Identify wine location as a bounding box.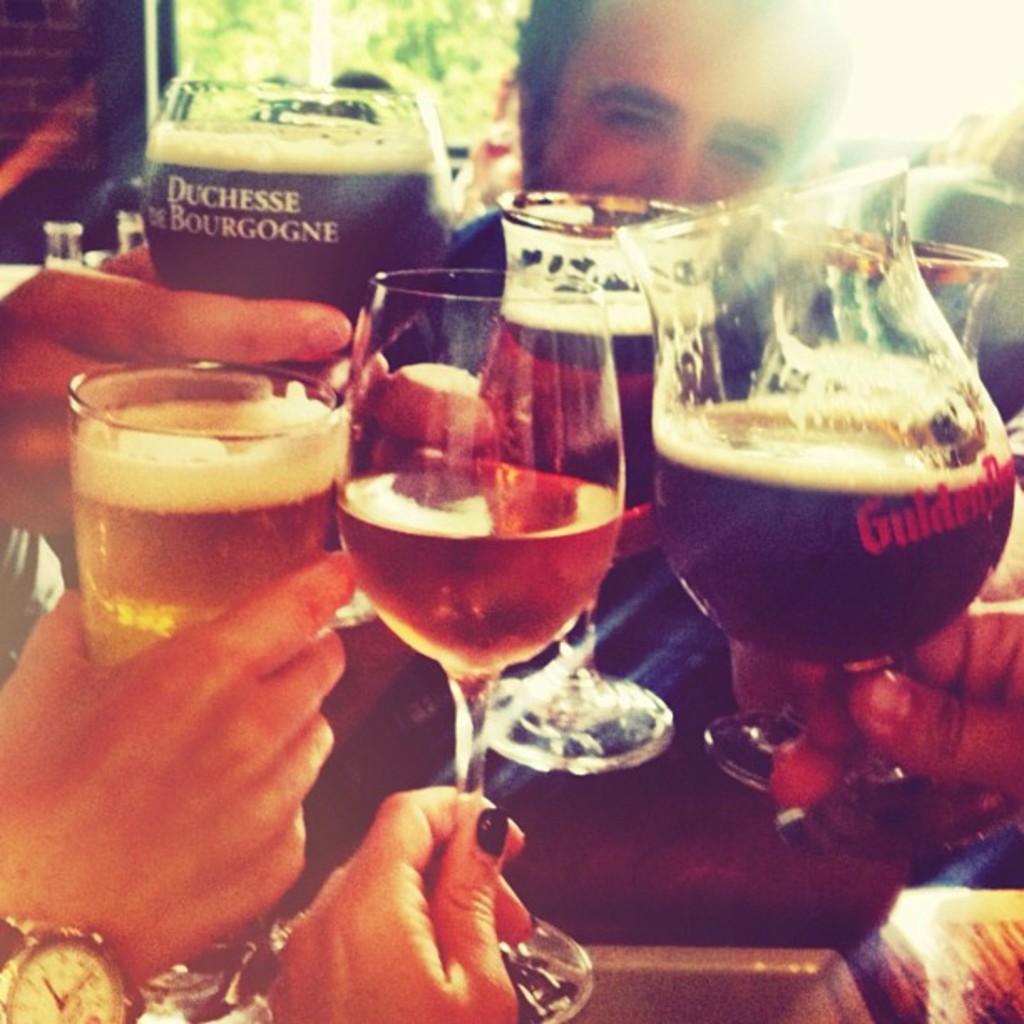
rect(333, 458, 627, 671).
